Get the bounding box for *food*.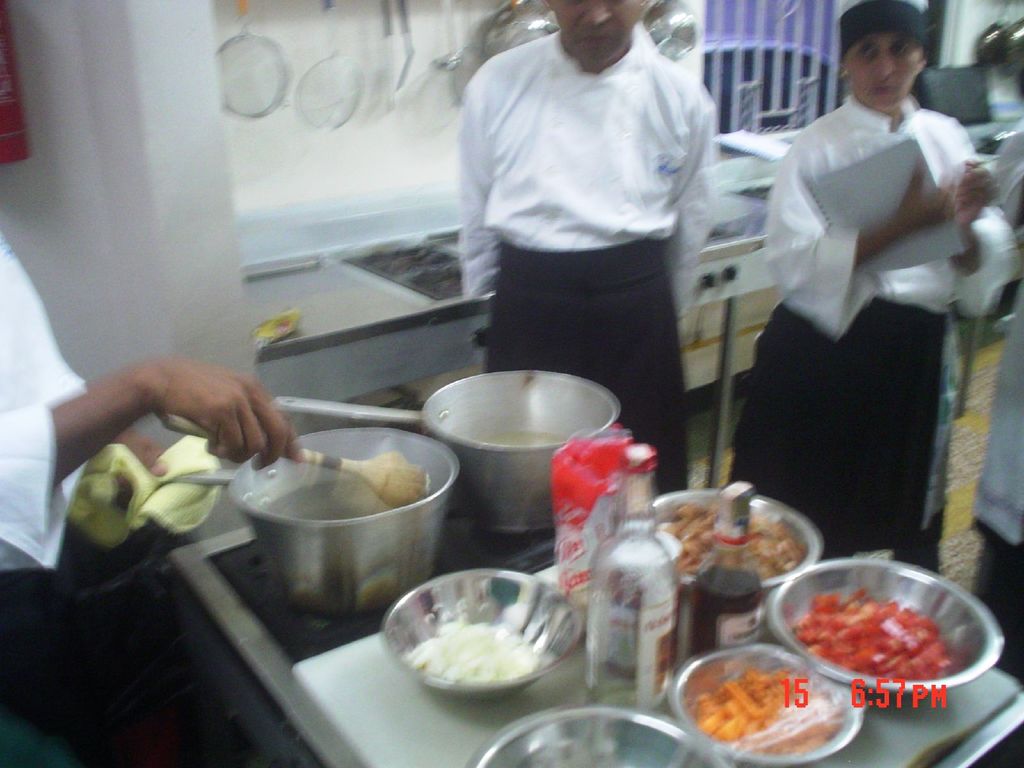
696, 653, 835, 757.
